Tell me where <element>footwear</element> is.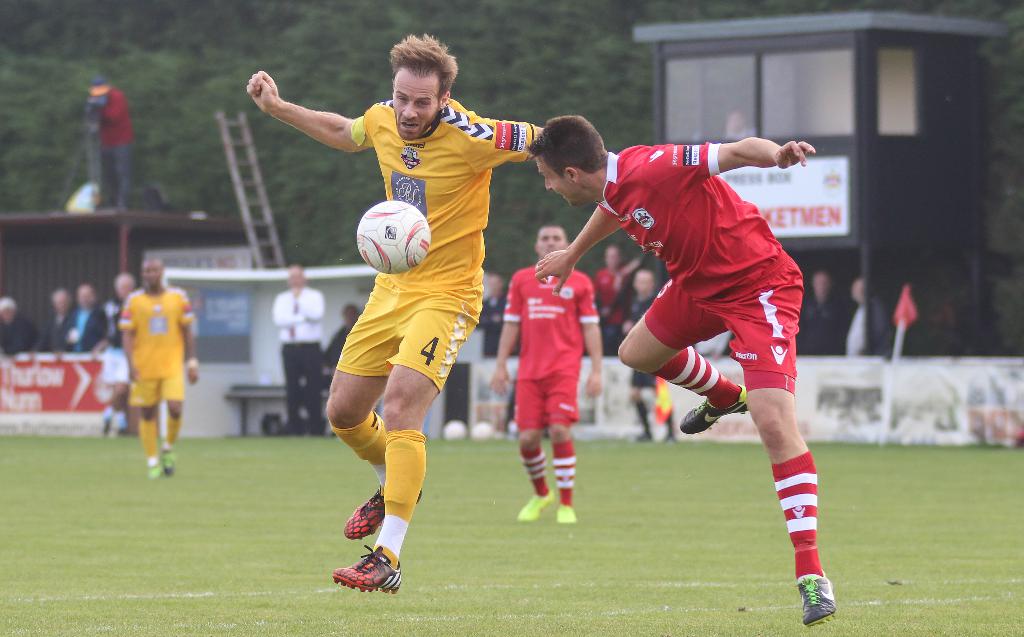
<element>footwear</element> is at 342, 481, 426, 540.
